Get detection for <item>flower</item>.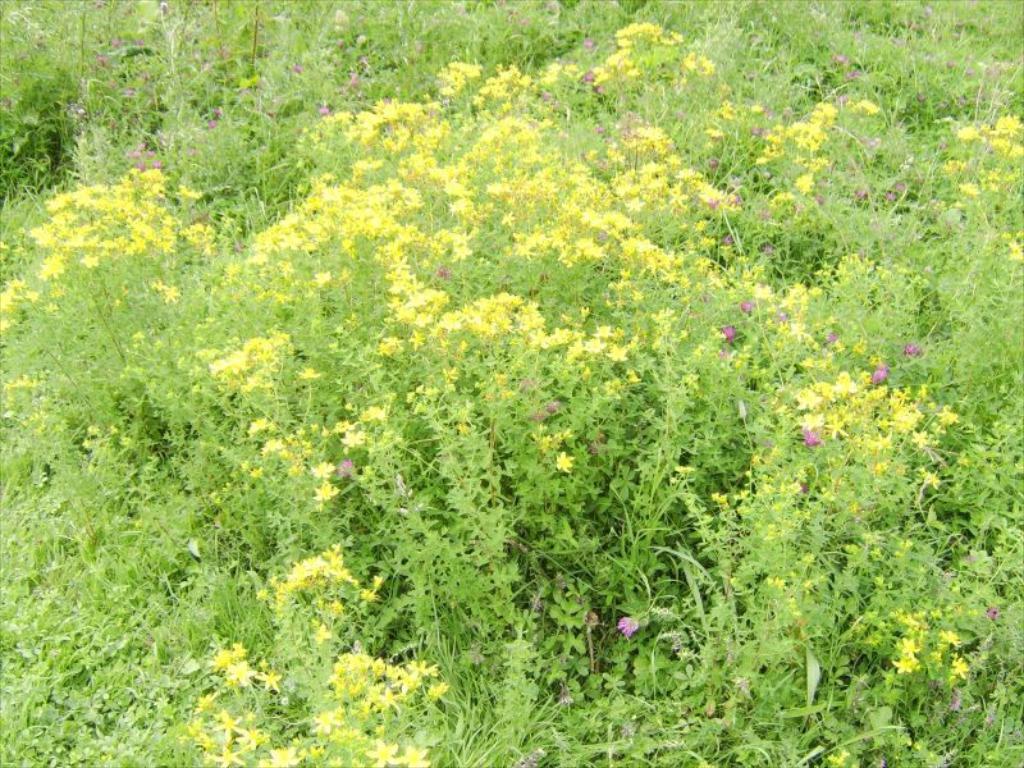
Detection: [x1=998, y1=229, x2=1023, y2=262].
